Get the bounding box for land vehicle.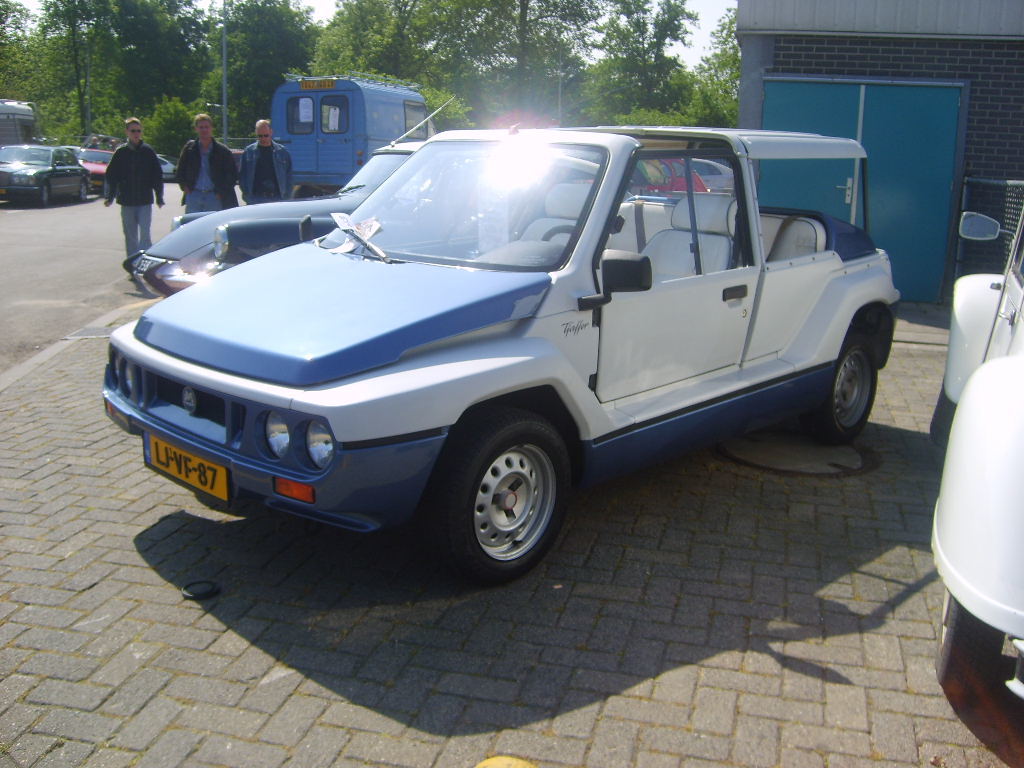
l=102, t=125, r=903, b=580.
